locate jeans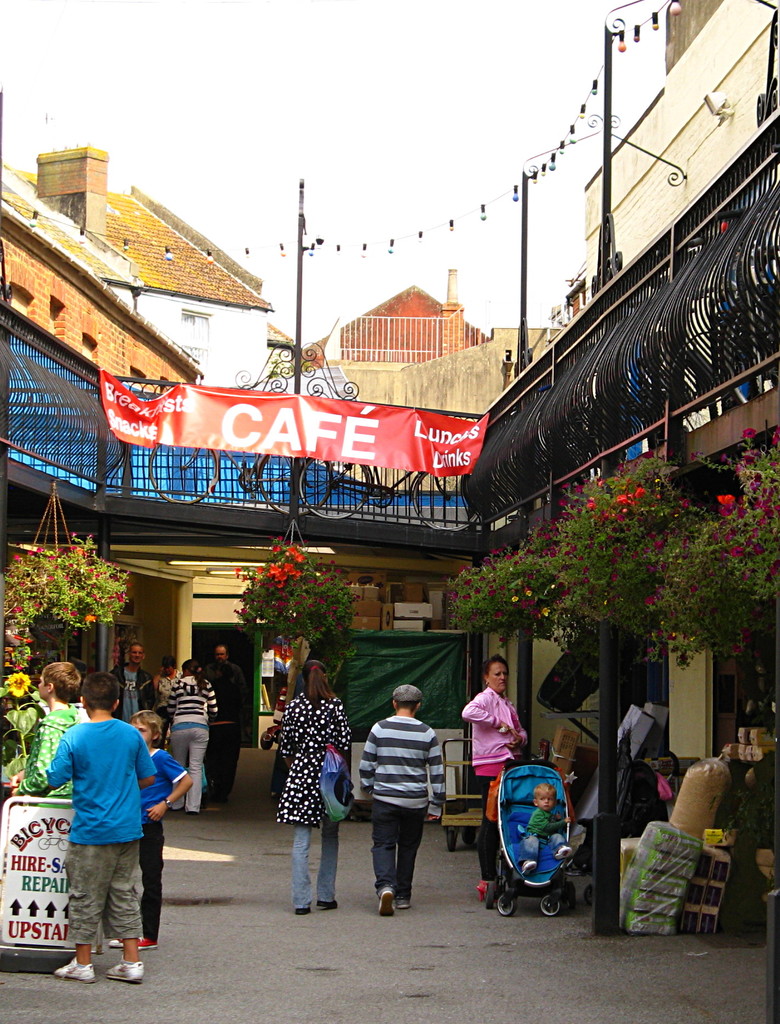
bbox=[292, 816, 342, 910]
